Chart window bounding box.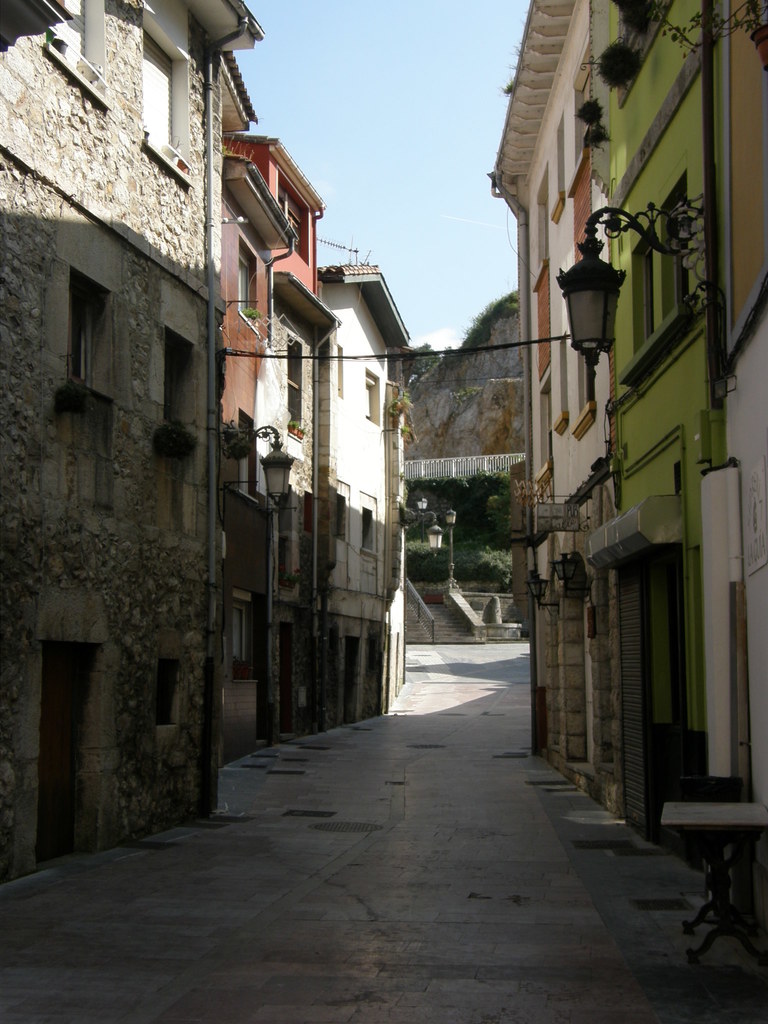
Charted: bbox(363, 367, 384, 424).
